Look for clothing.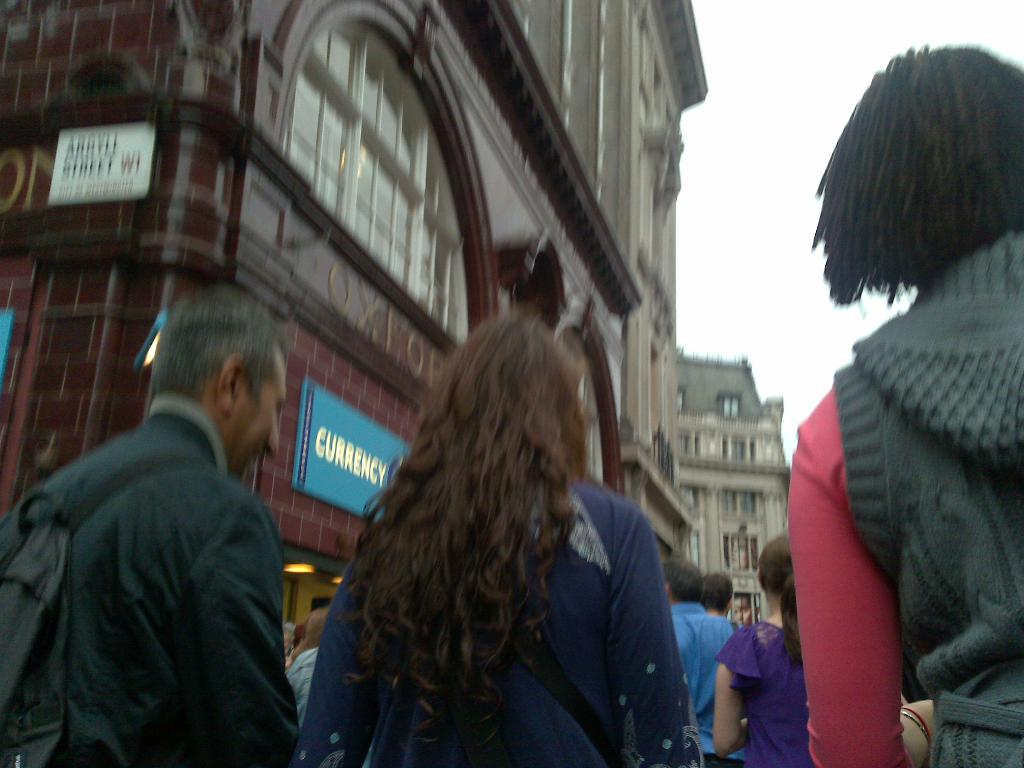
Found: pyautogui.locateOnScreen(671, 609, 750, 767).
